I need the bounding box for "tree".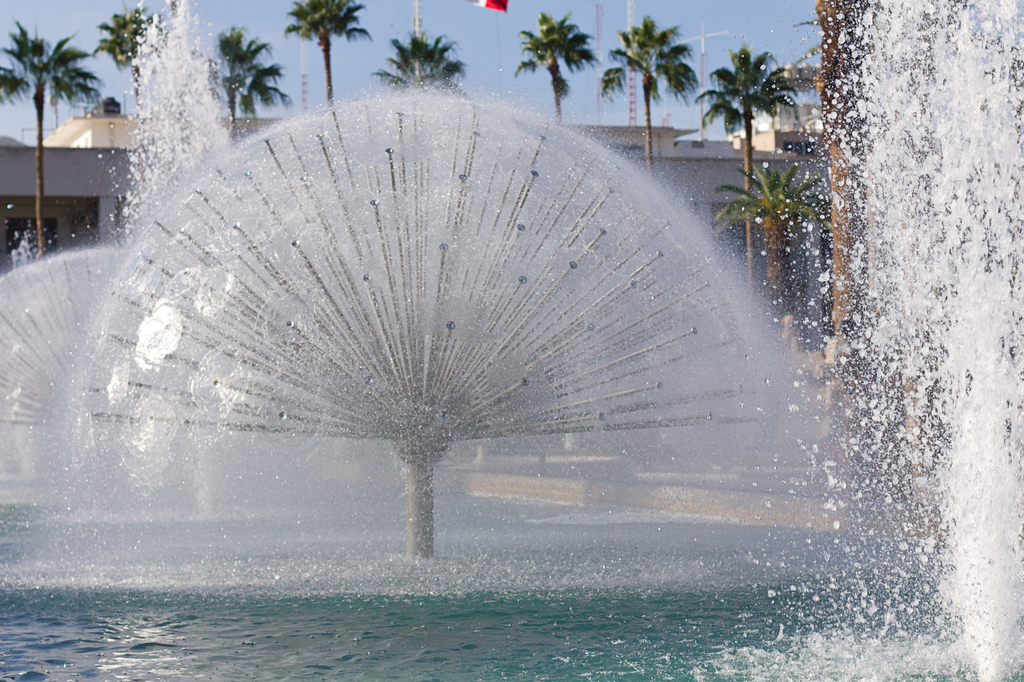
Here it is: <box>0,18,102,252</box>.
